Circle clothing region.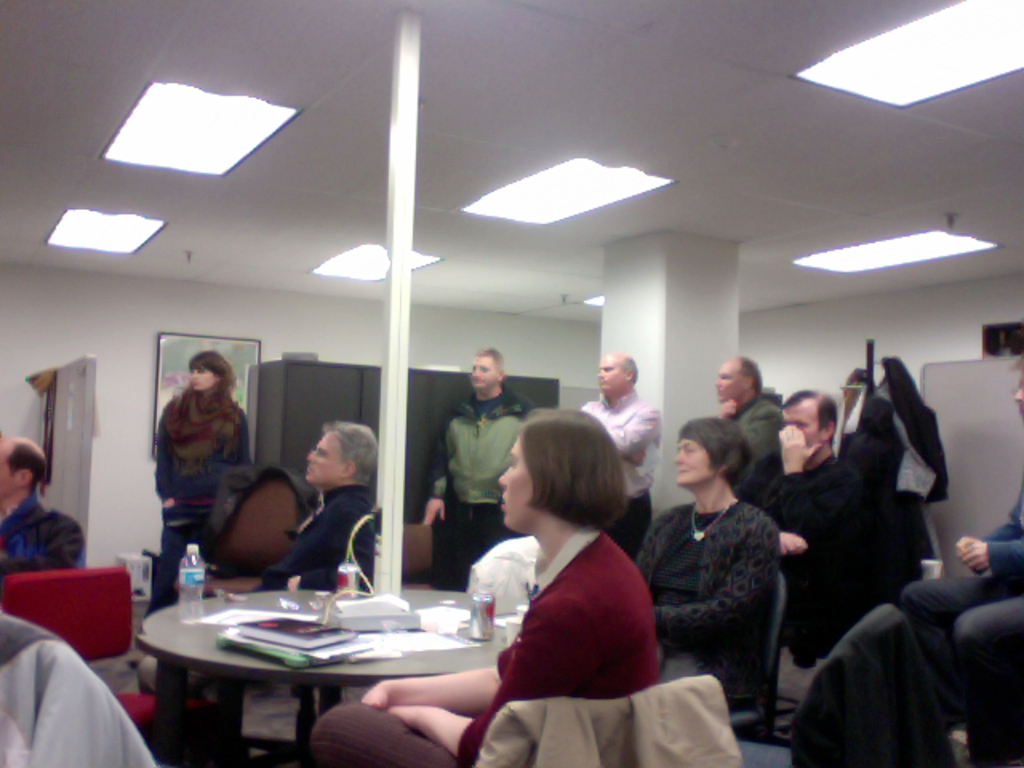
Region: detection(426, 397, 525, 586).
